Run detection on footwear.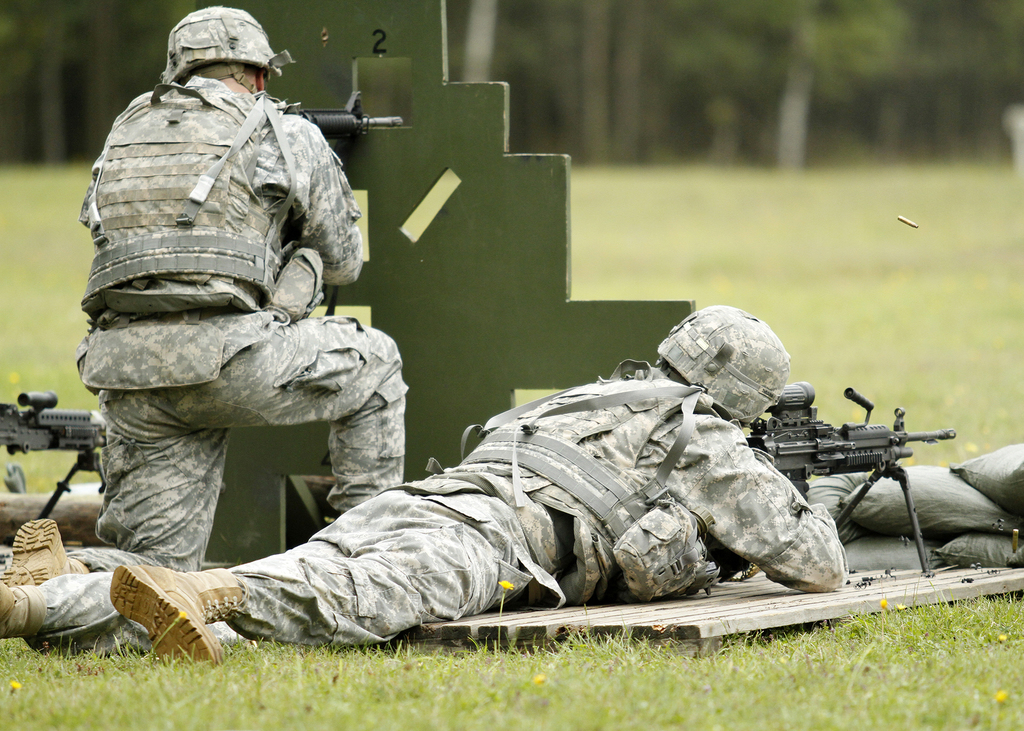
Result: left=0, top=581, right=44, bottom=641.
